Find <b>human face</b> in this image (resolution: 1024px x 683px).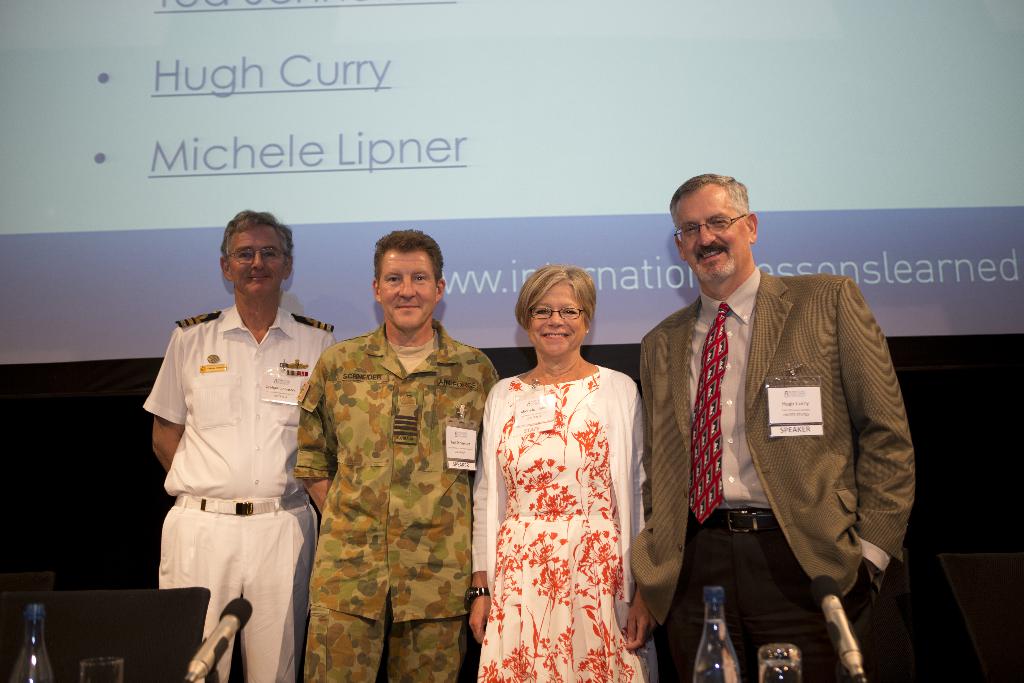
{"x1": 376, "y1": 251, "x2": 437, "y2": 332}.
